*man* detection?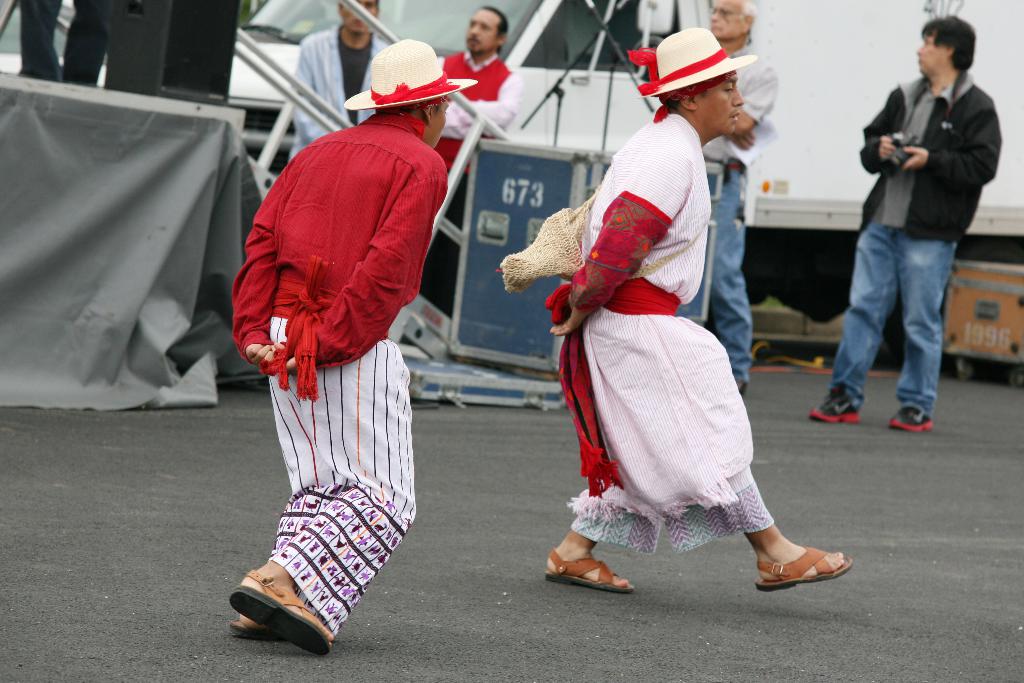
[left=428, top=6, right=525, bottom=314]
